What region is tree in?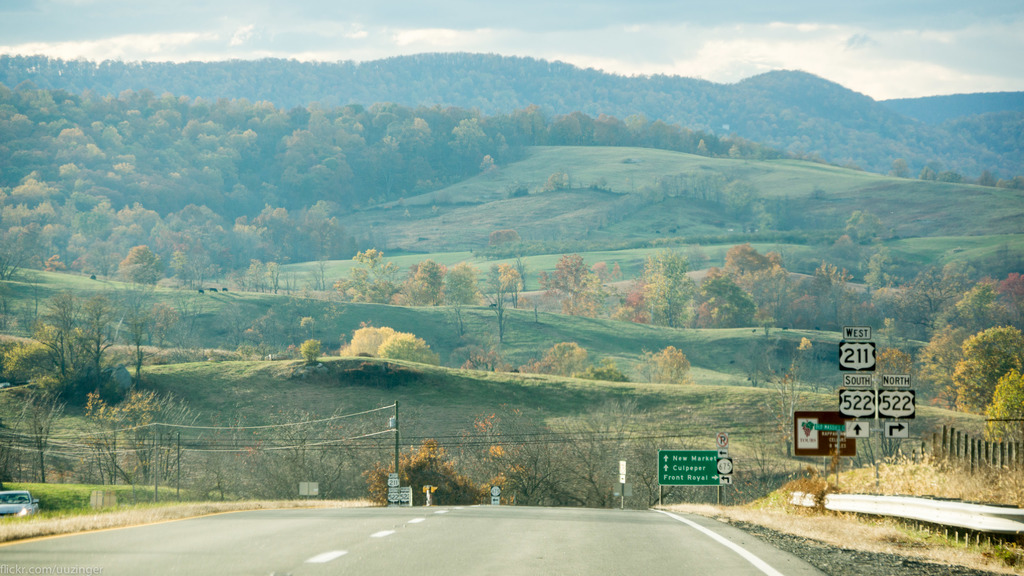
detection(117, 243, 164, 294).
